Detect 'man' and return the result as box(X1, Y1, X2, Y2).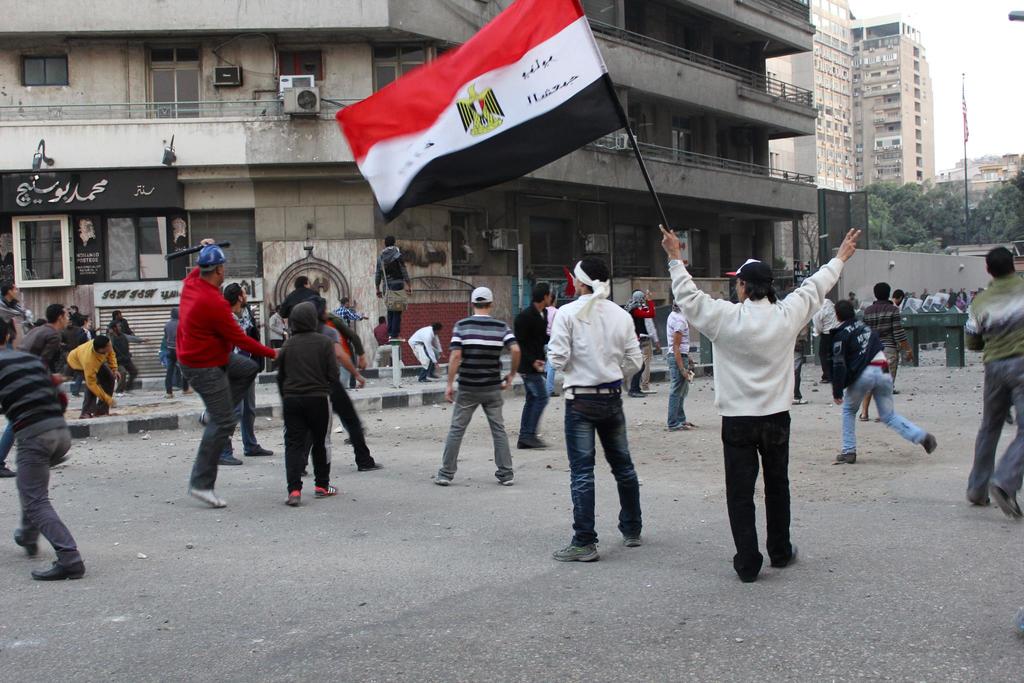
box(69, 311, 93, 395).
